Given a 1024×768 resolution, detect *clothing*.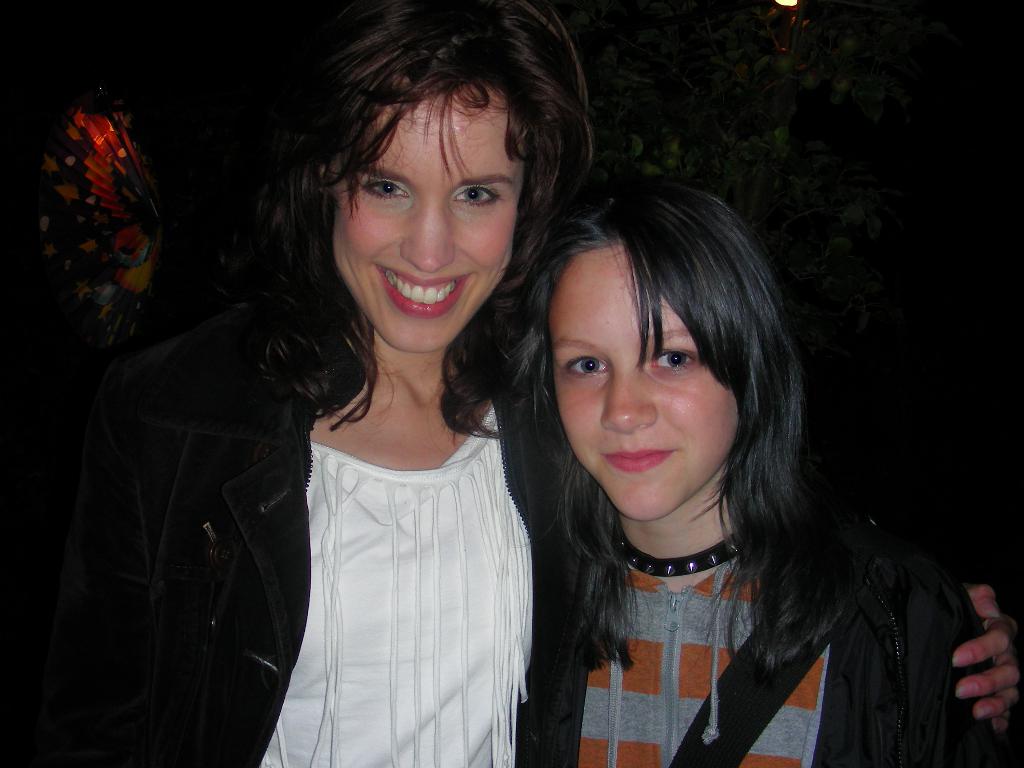
pyautogui.locateOnScreen(514, 508, 982, 767).
